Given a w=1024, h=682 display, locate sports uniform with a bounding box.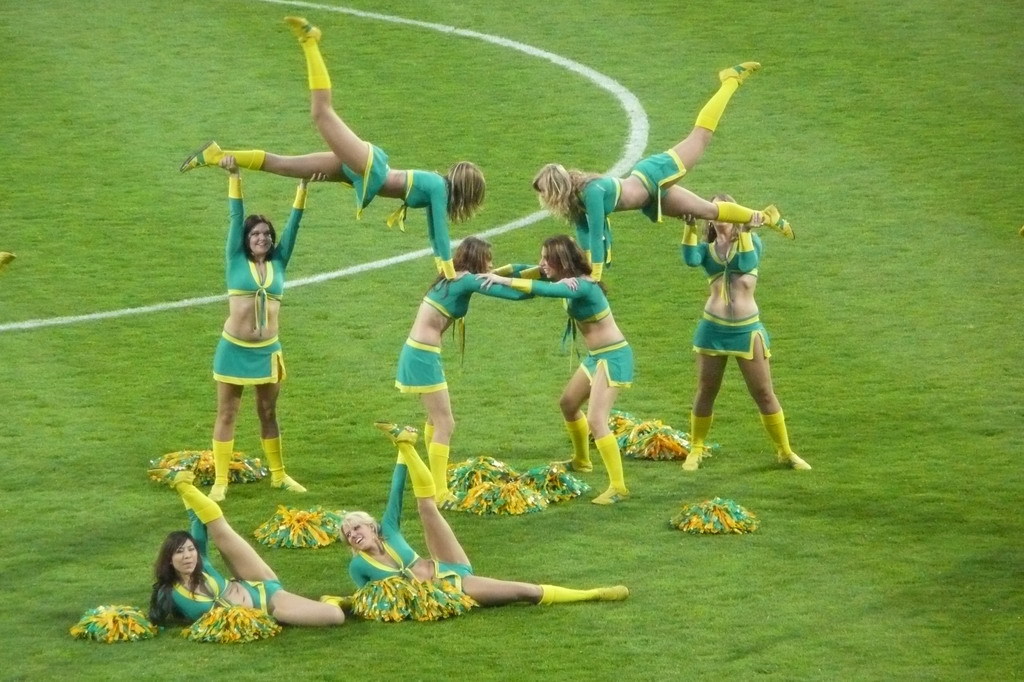
Located: (x1=511, y1=271, x2=620, y2=322).
